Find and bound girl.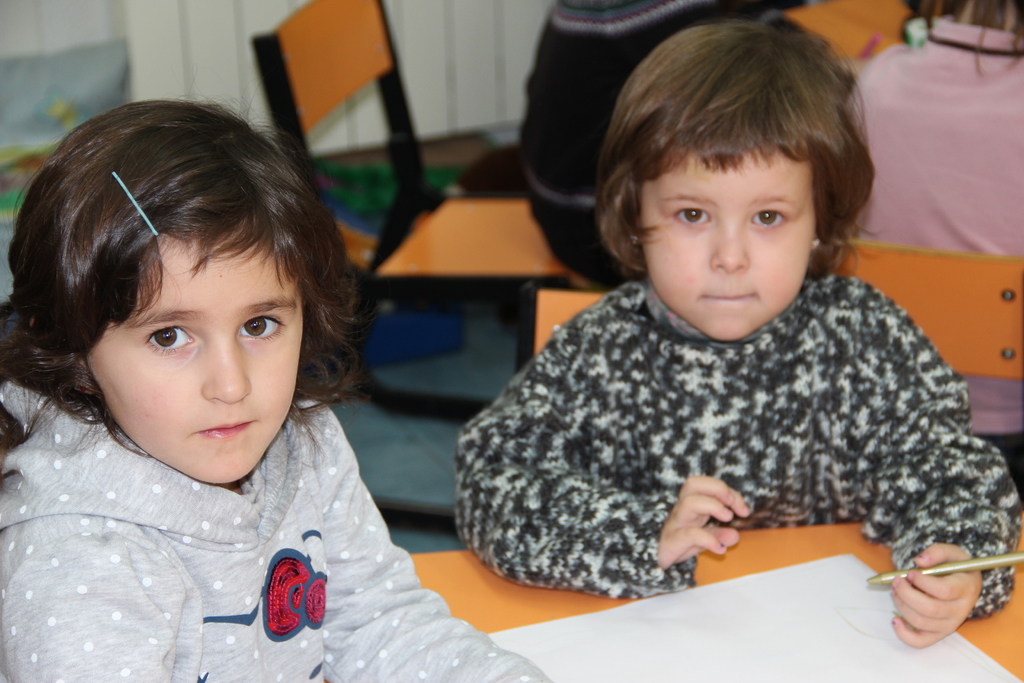
Bound: 0,97,543,682.
